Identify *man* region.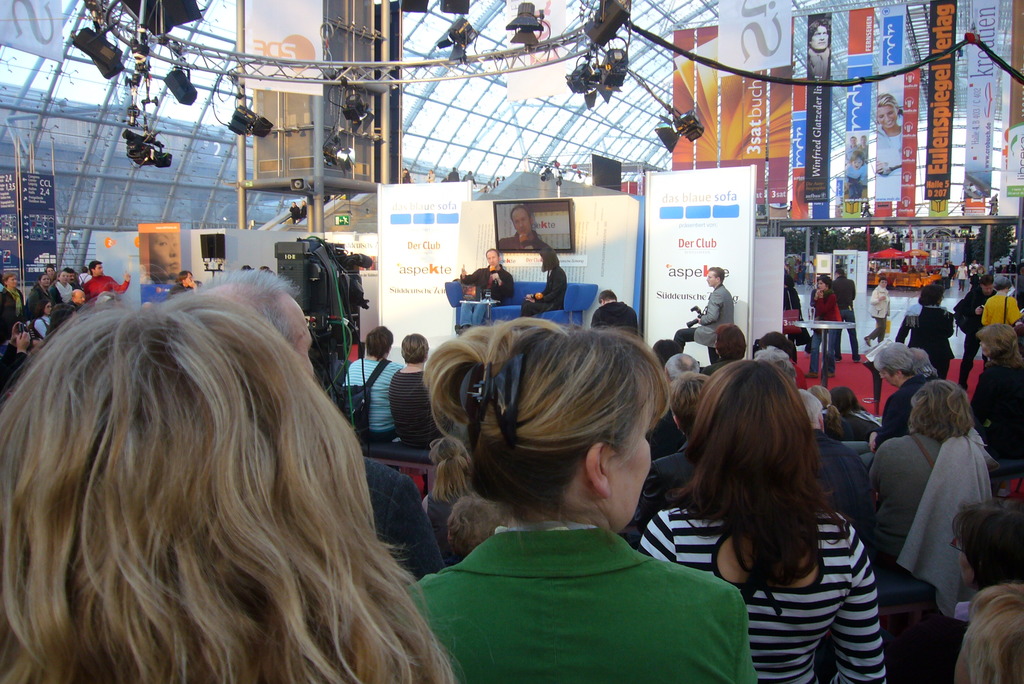
Region: x1=70 y1=288 x2=88 y2=307.
